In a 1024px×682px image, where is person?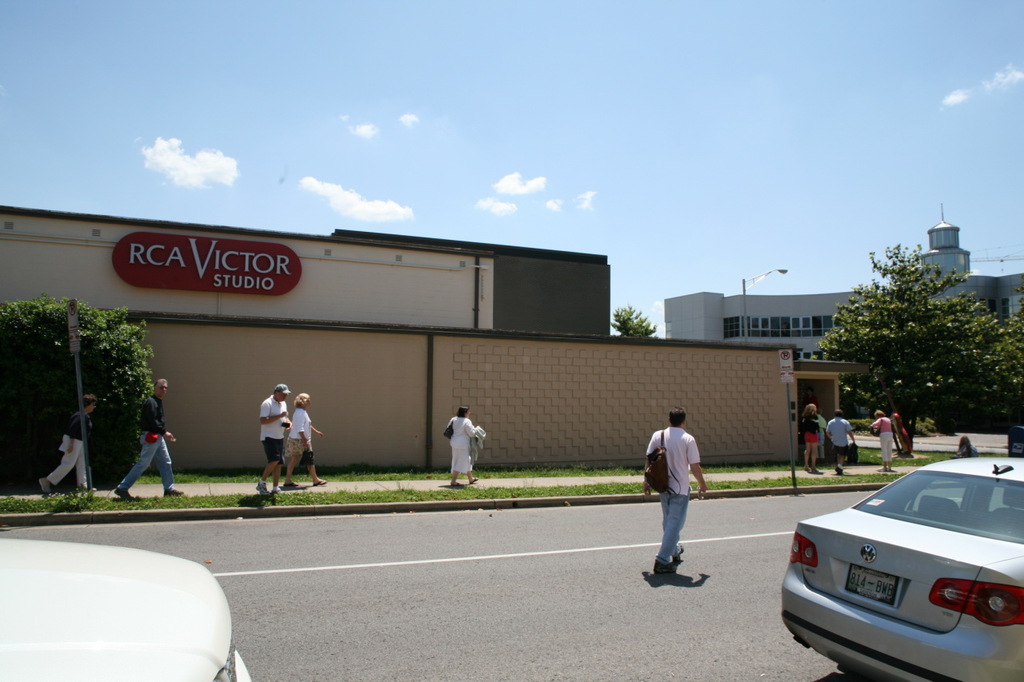
{"left": 280, "top": 393, "right": 321, "bottom": 492}.
